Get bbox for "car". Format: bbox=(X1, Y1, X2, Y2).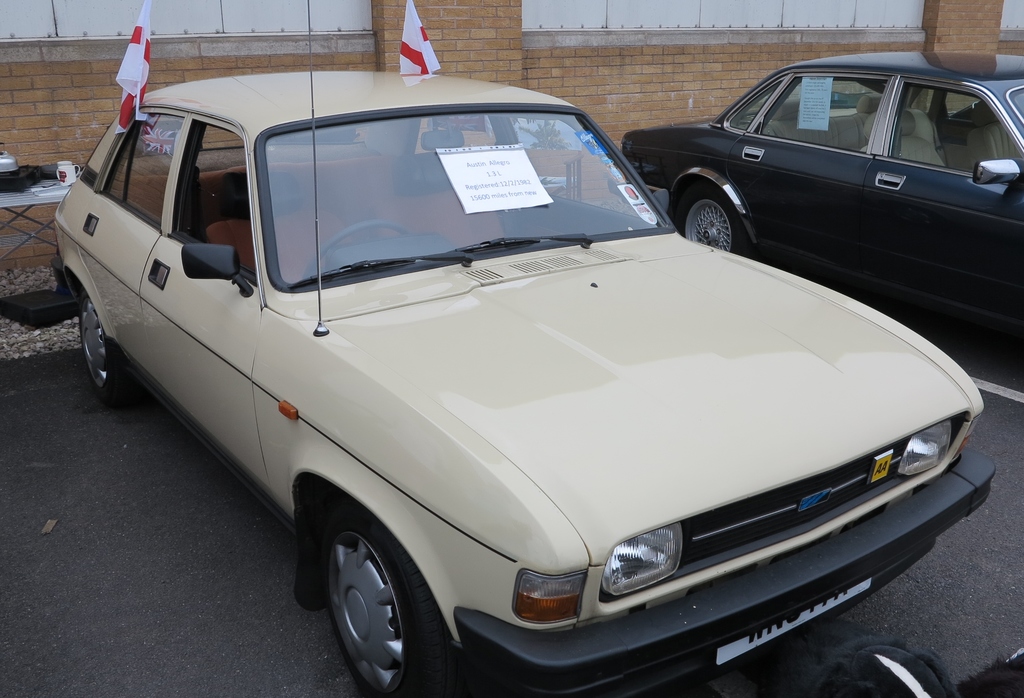
bbox=(611, 57, 1023, 345).
